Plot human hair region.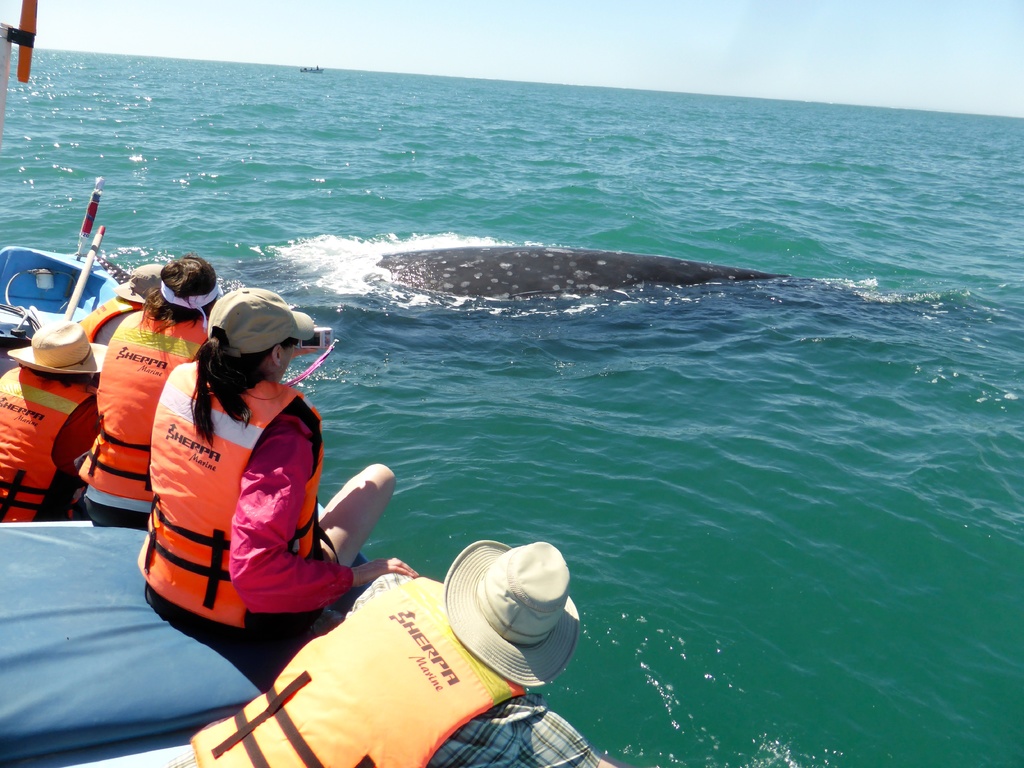
Plotted at <region>157, 245, 211, 330</region>.
